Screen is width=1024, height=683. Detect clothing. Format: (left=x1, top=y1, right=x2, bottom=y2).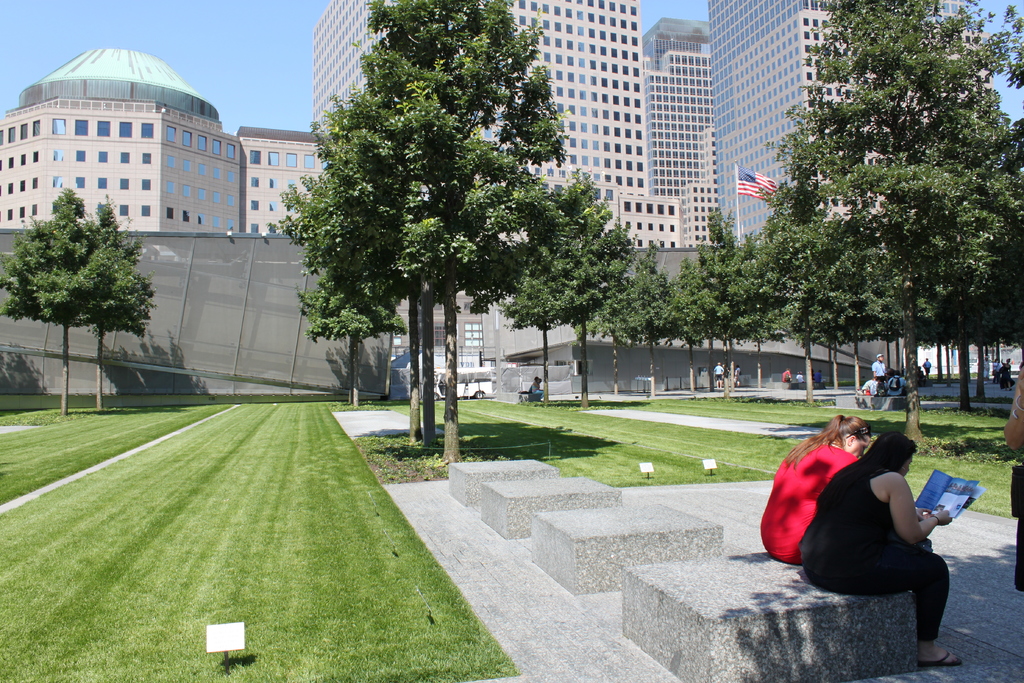
(left=883, top=377, right=905, bottom=403).
